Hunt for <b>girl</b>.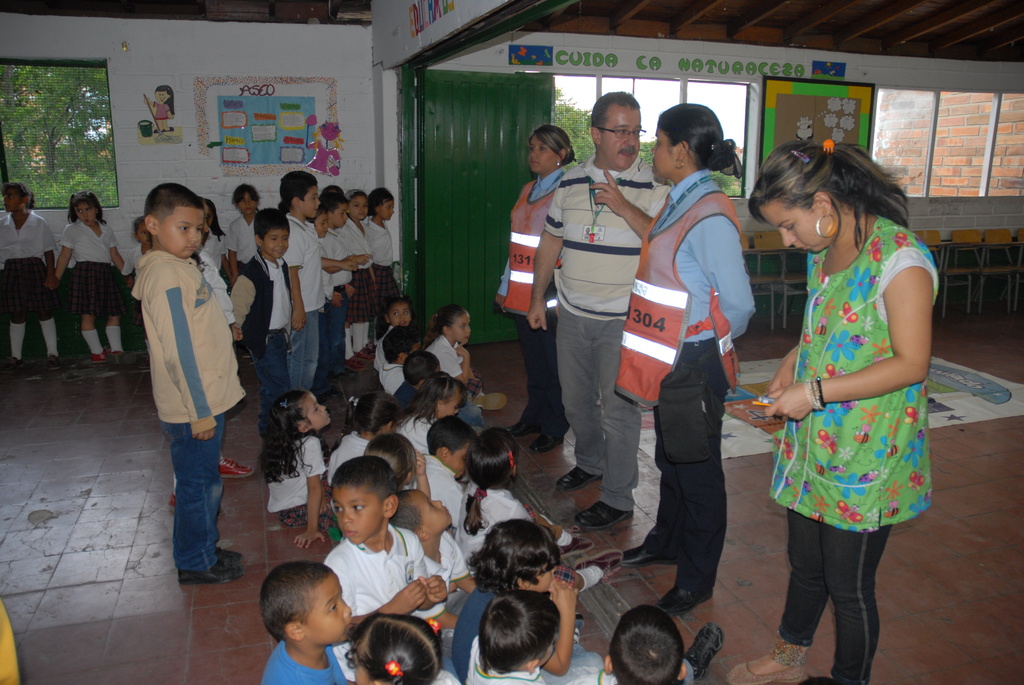
Hunted down at <region>260, 392, 332, 551</region>.
